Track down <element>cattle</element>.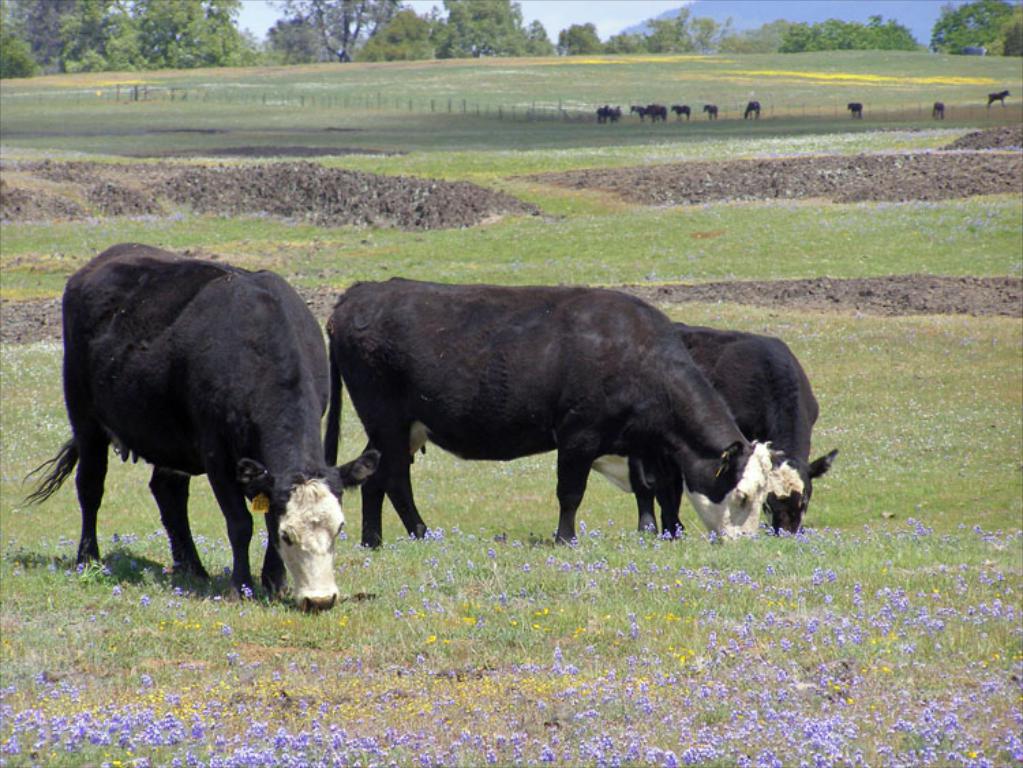
Tracked to region(608, 106, 617, 120).
